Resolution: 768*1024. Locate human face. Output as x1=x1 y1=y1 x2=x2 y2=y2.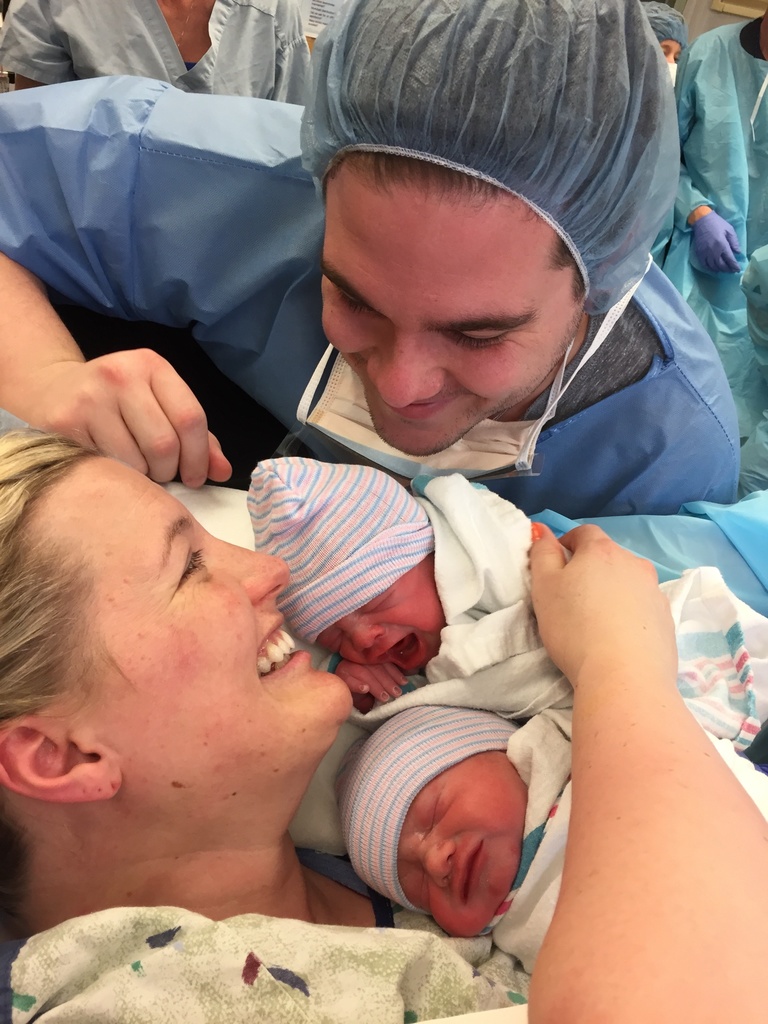
x1=401 y1=756 x2=529 y2=945.
